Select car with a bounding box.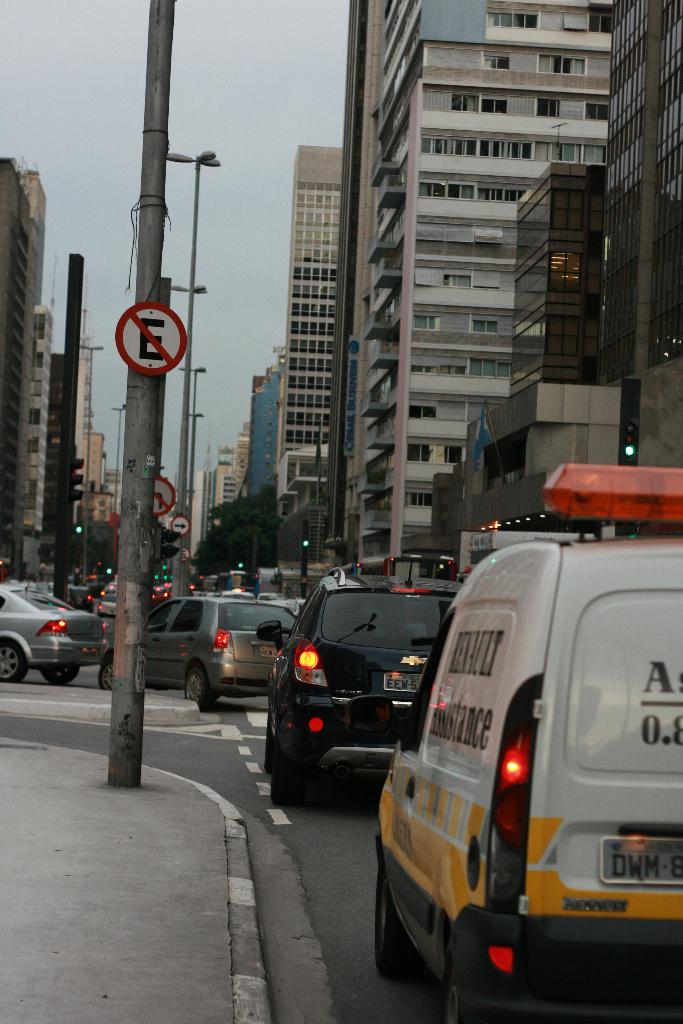
{"left": 374, "top": 463, "right": 682, "bottom": 1023}.
